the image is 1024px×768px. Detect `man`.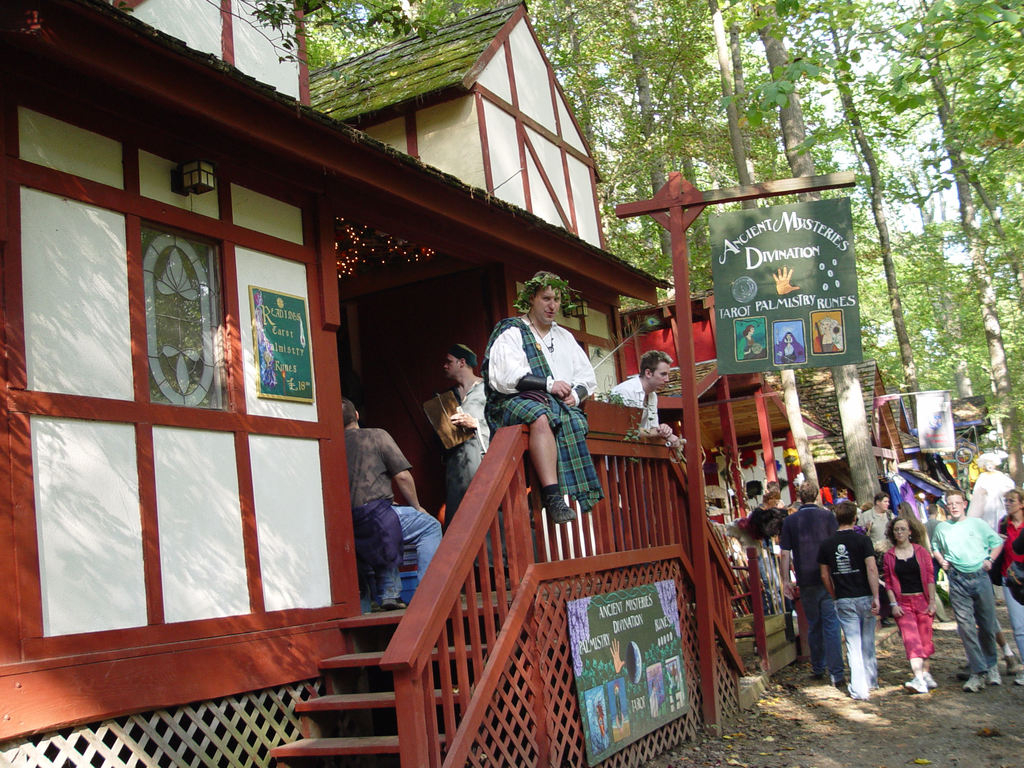
Detection: (603,346,690,550).
